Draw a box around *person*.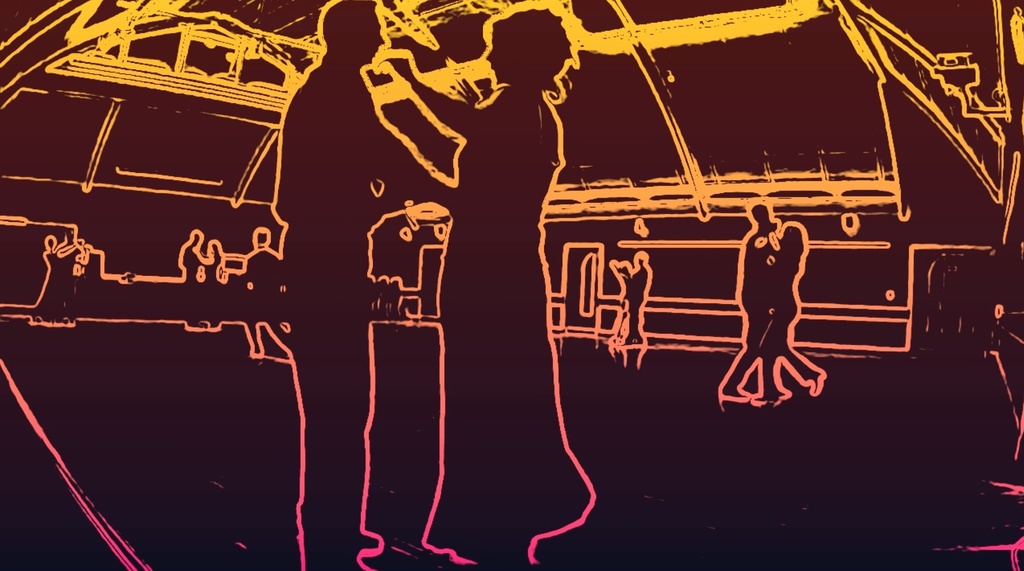
bbox(374, 0, 593, 570).
